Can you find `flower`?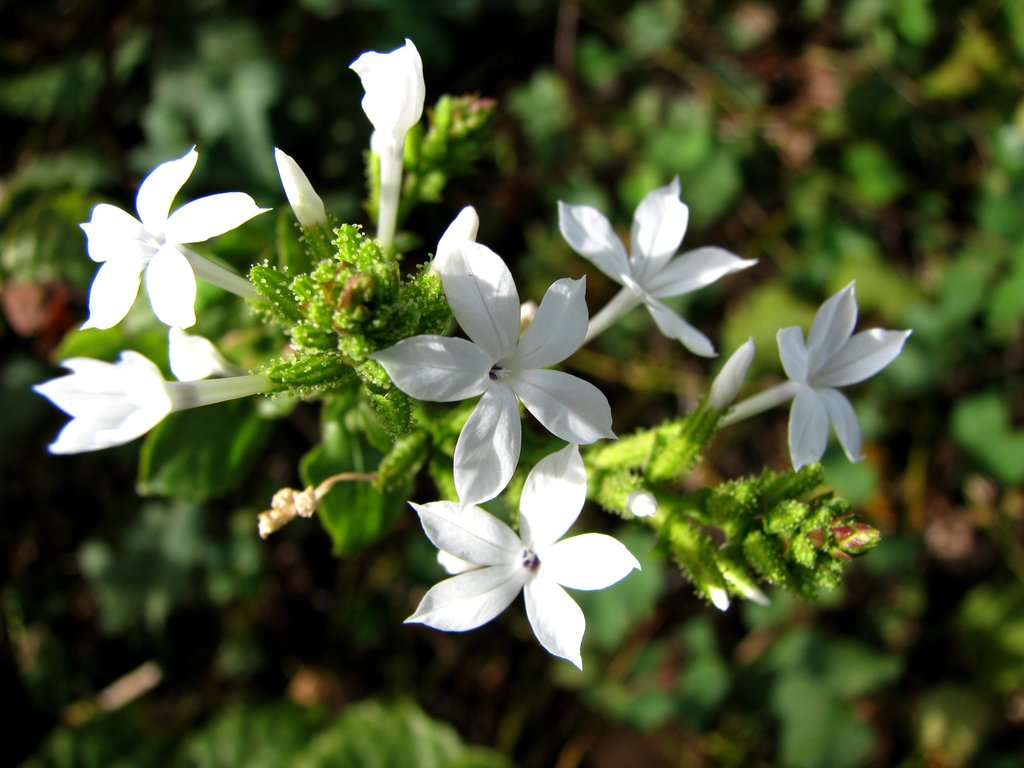
Yes, bounding box: 403,440,641,669.
